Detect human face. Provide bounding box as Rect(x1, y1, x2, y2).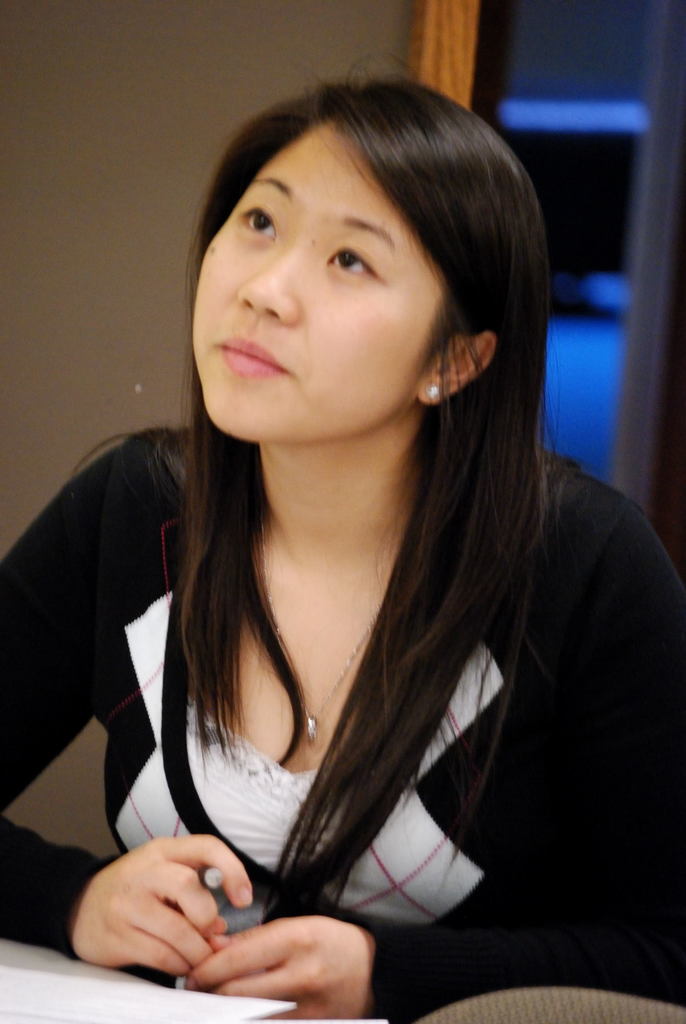
Rect(193, 136, 440, 435).
